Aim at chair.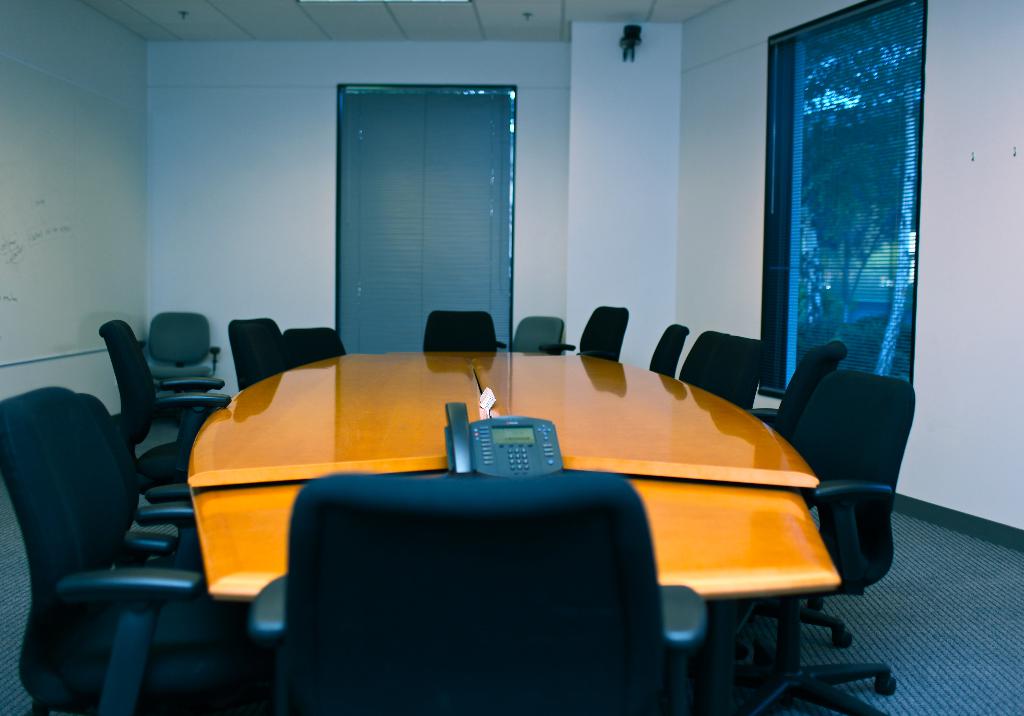
Aimed at <bbox>746, 340, 846, 447</bbox>.
